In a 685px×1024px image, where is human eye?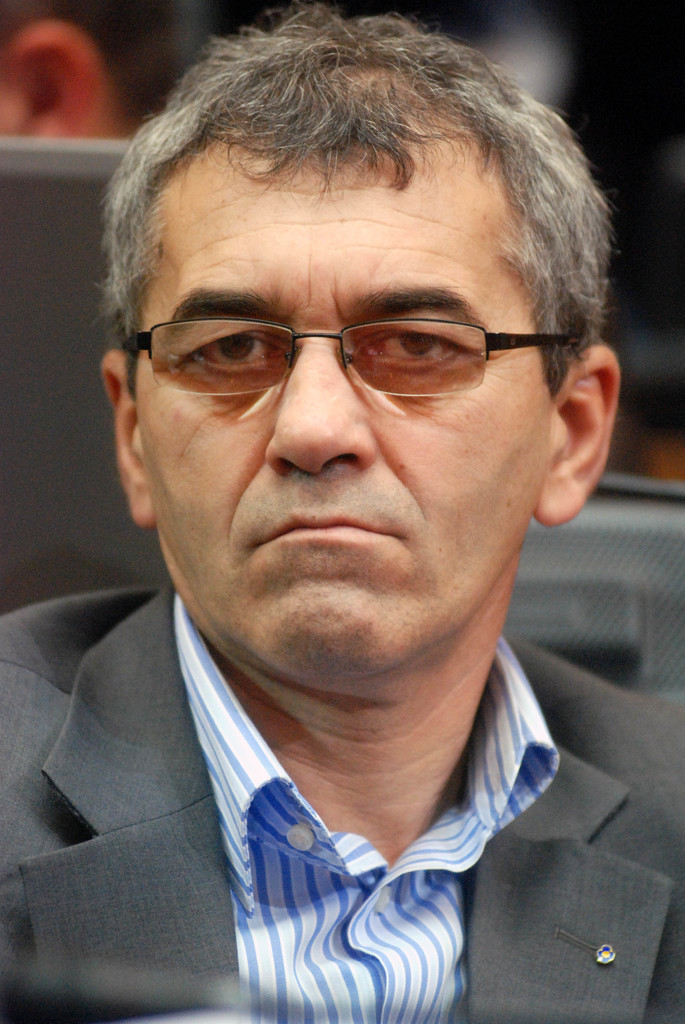
x1=347 y1=316 x2=478 y2=378.
